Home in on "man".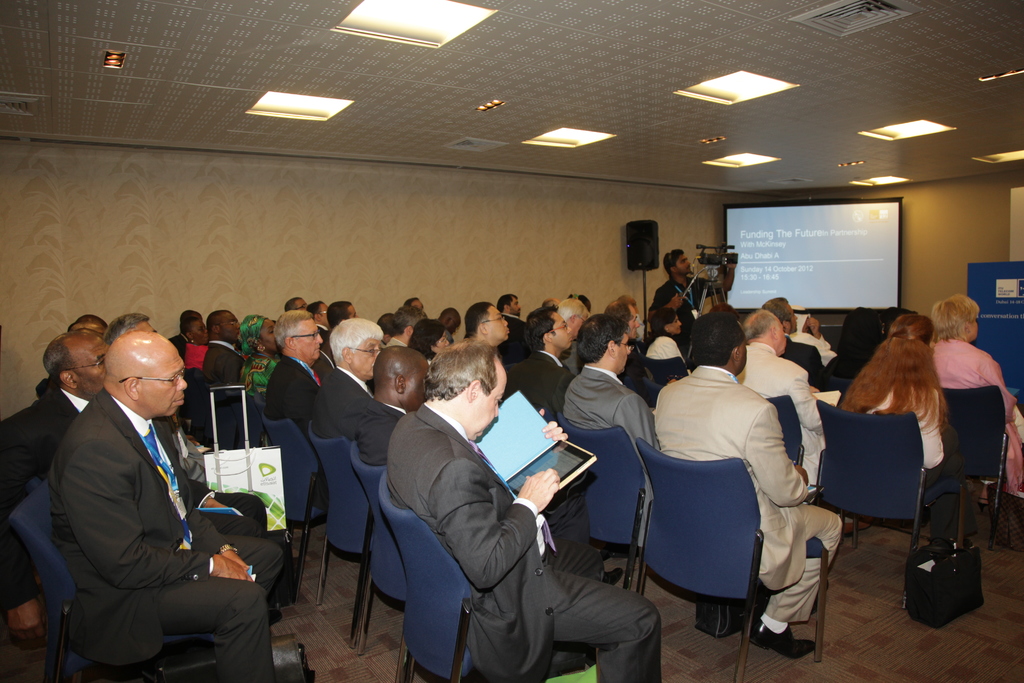
Homed in at detection(384, 339, 664, 682).
